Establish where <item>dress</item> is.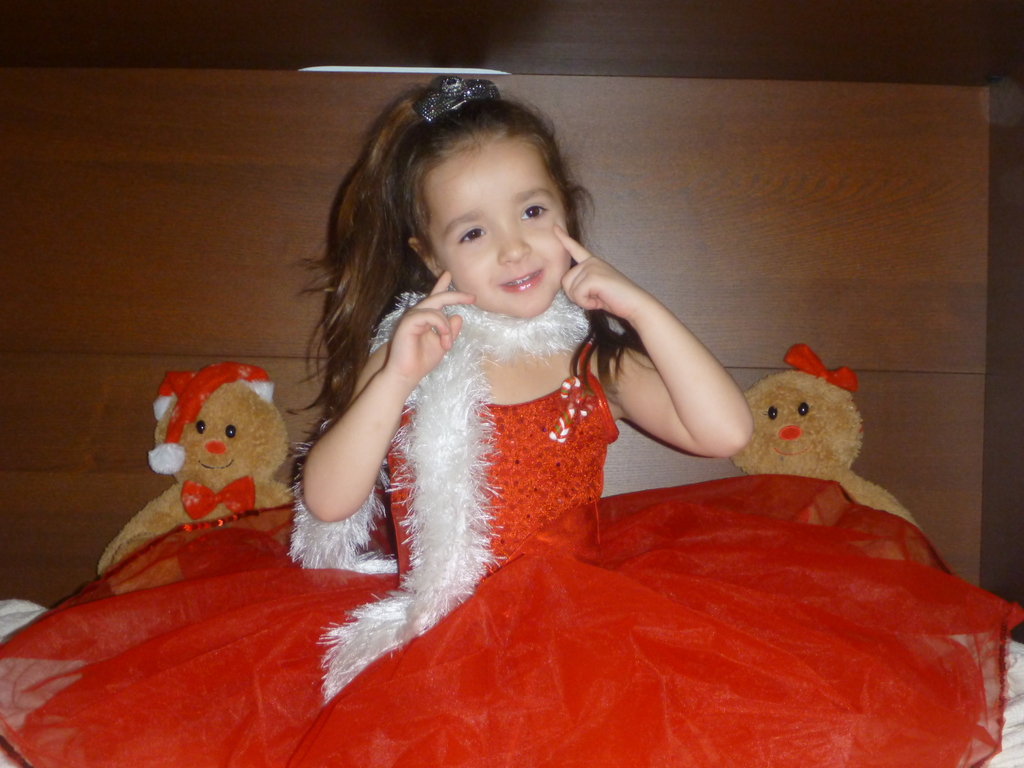
Established at (0, 339, 1023, 767).
